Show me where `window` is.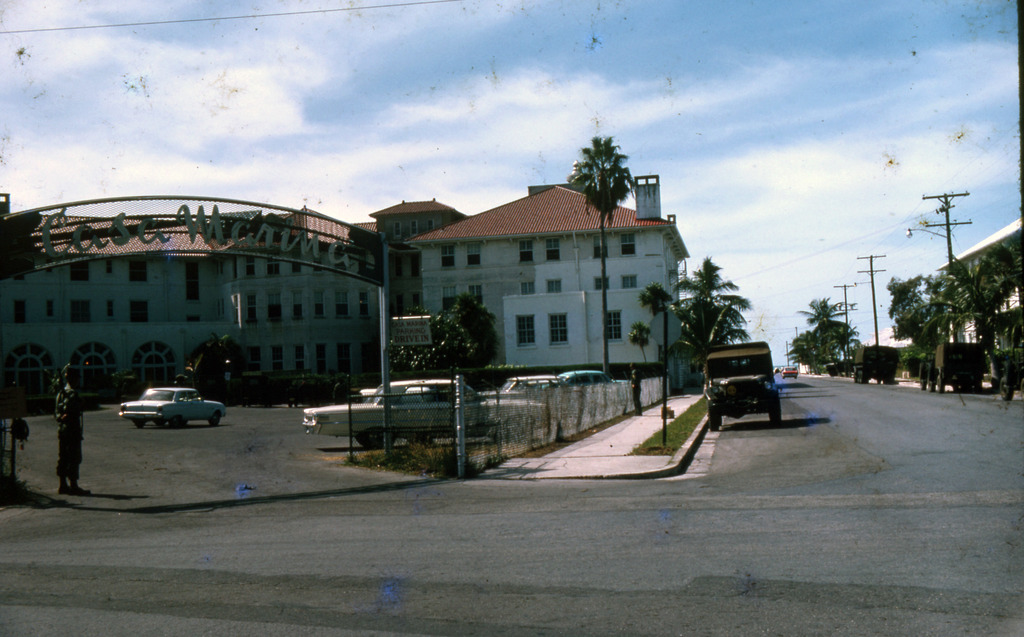
`window` is at 519 314 538 344.
